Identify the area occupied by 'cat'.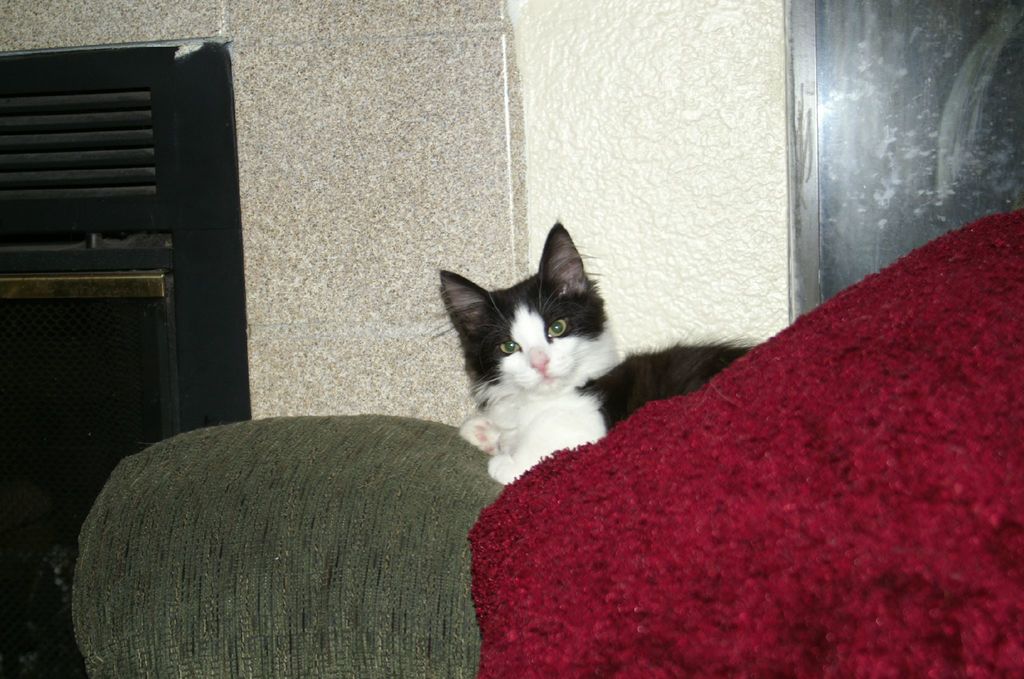
Area: (417,218,757,482).
